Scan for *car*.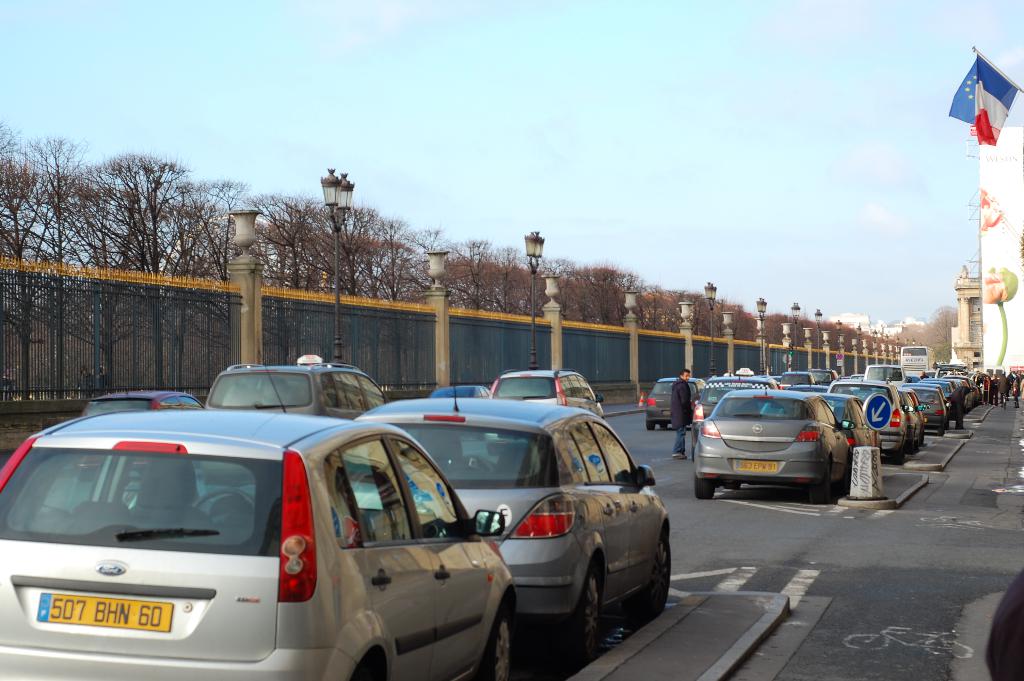
Scan result: <bbox>772, 368, 819, 395</bbox>.
